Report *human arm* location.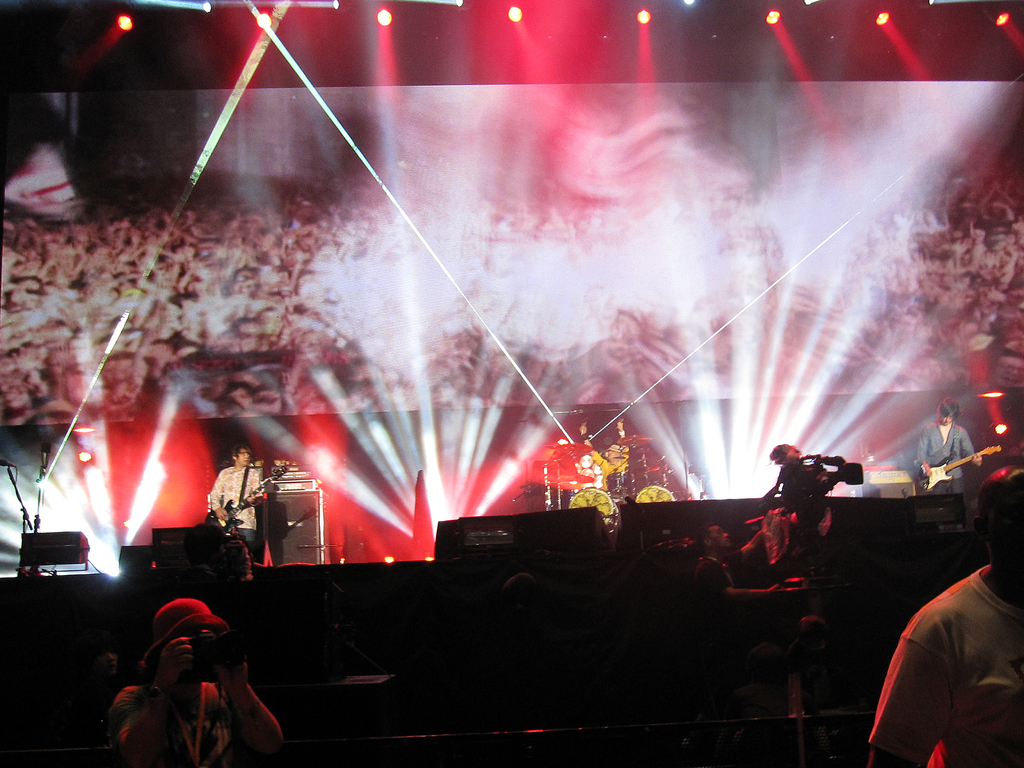
Report: rect(207, 477, 233, 523).
